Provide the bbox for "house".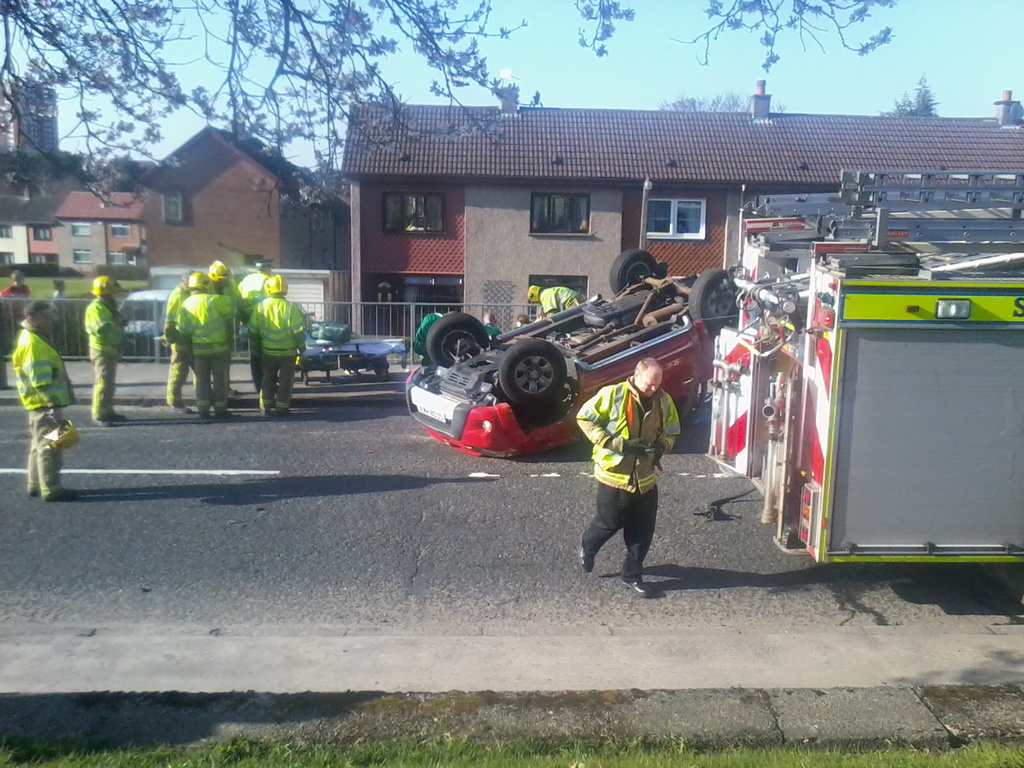
<box>0,124,354,344</box>.
